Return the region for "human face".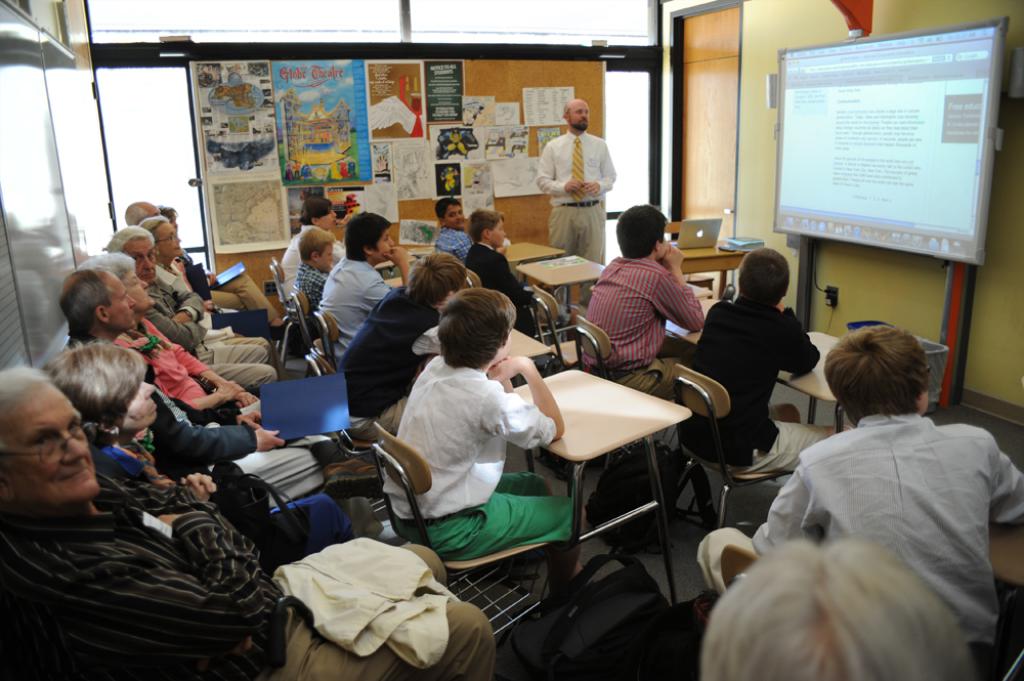
bbox=[0, 383, 100, 509].
